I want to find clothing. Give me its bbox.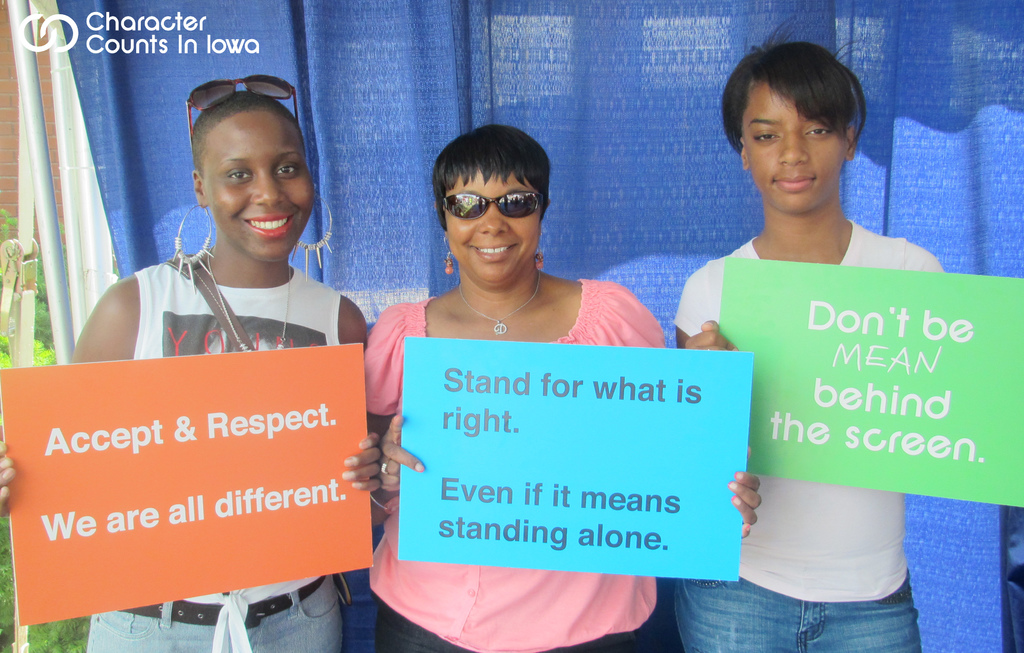
[677, 220, 948, 652].
